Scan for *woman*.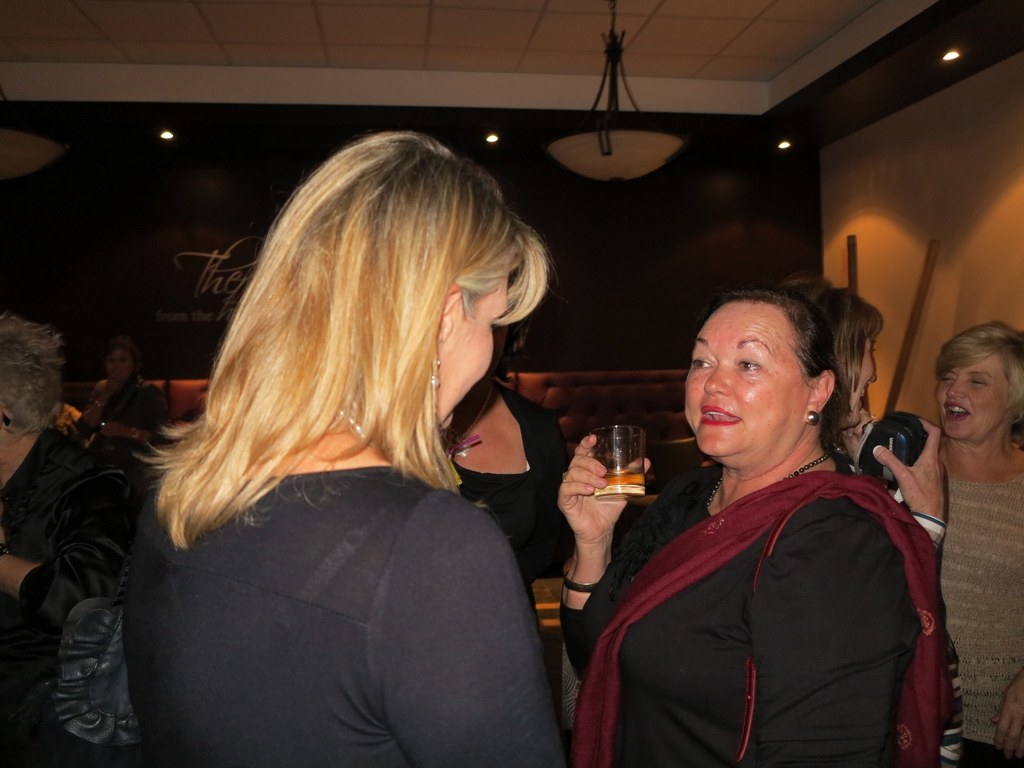
Scan result: 77 342 165 458.
